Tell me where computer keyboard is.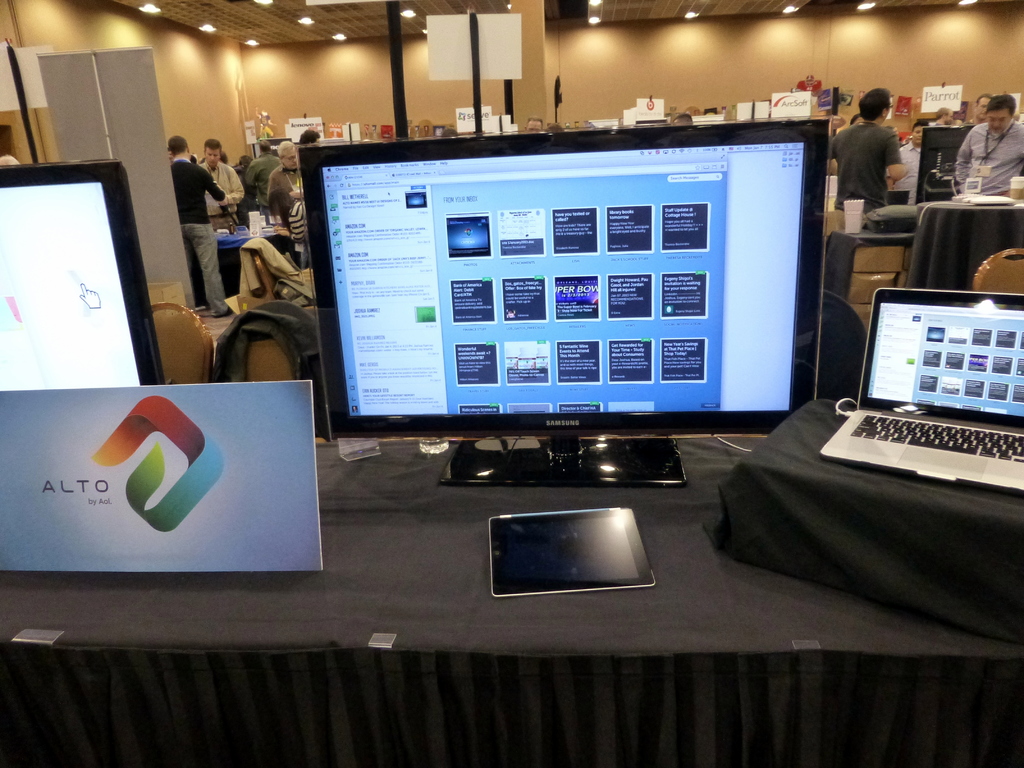
computer keyboard is at [847,410,1023,468].
